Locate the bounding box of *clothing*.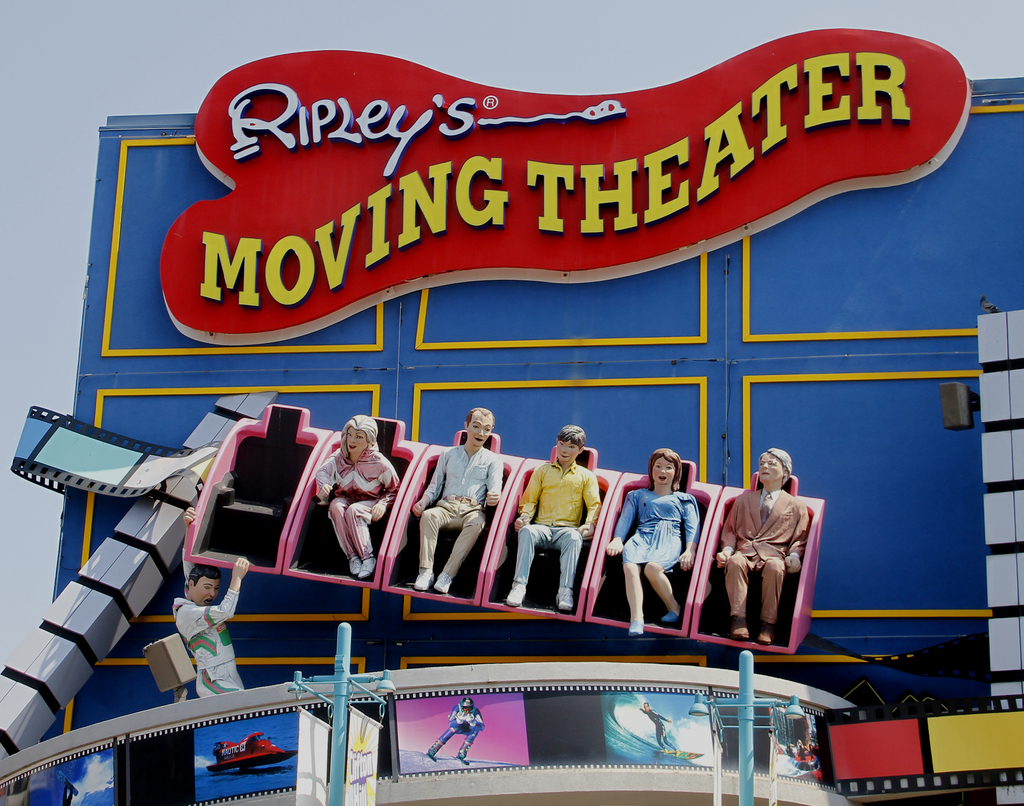
Bounding box: 735 464 810 624.
